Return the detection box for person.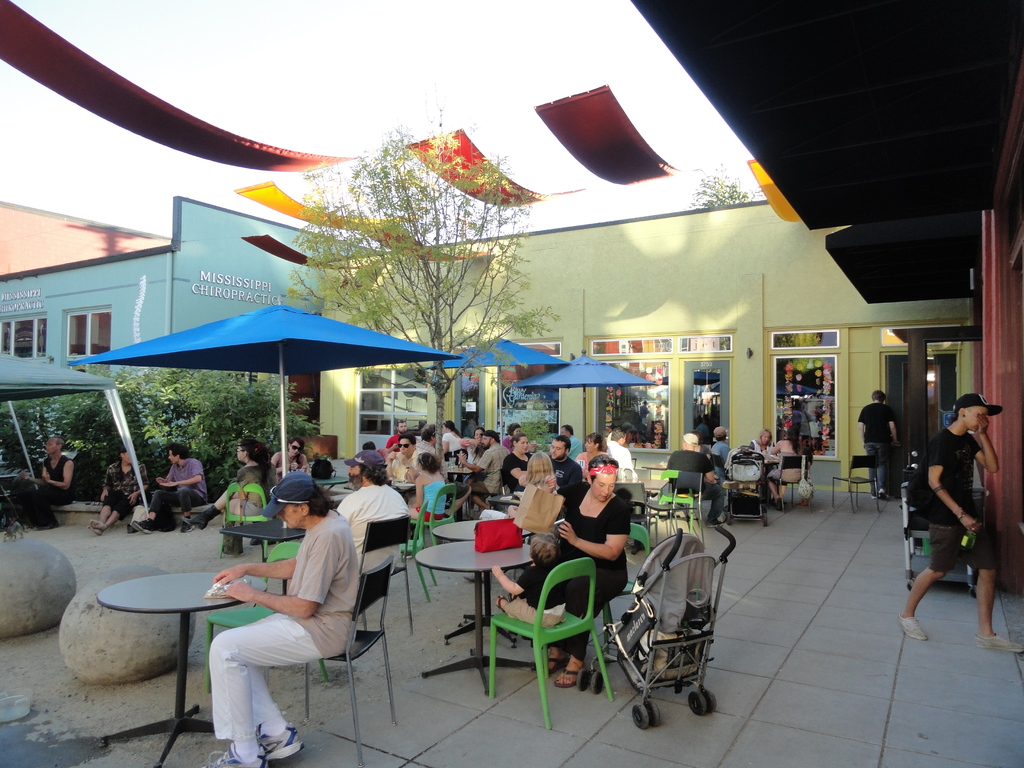
detection(271, 438, 308, 487).
